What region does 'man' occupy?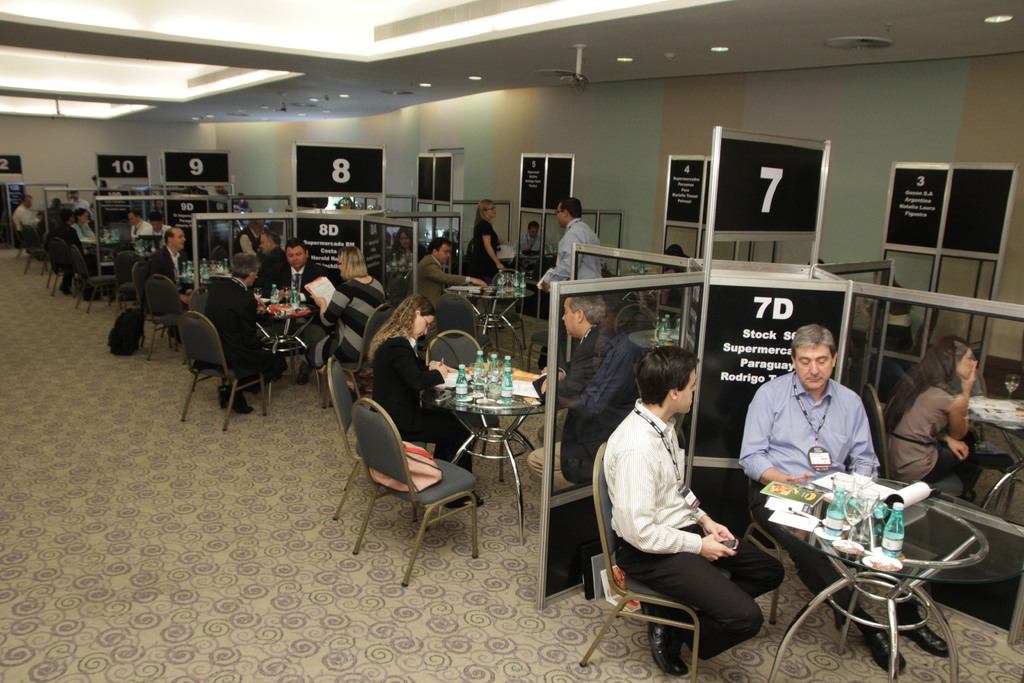
<box>542,198,605,368</box>.
